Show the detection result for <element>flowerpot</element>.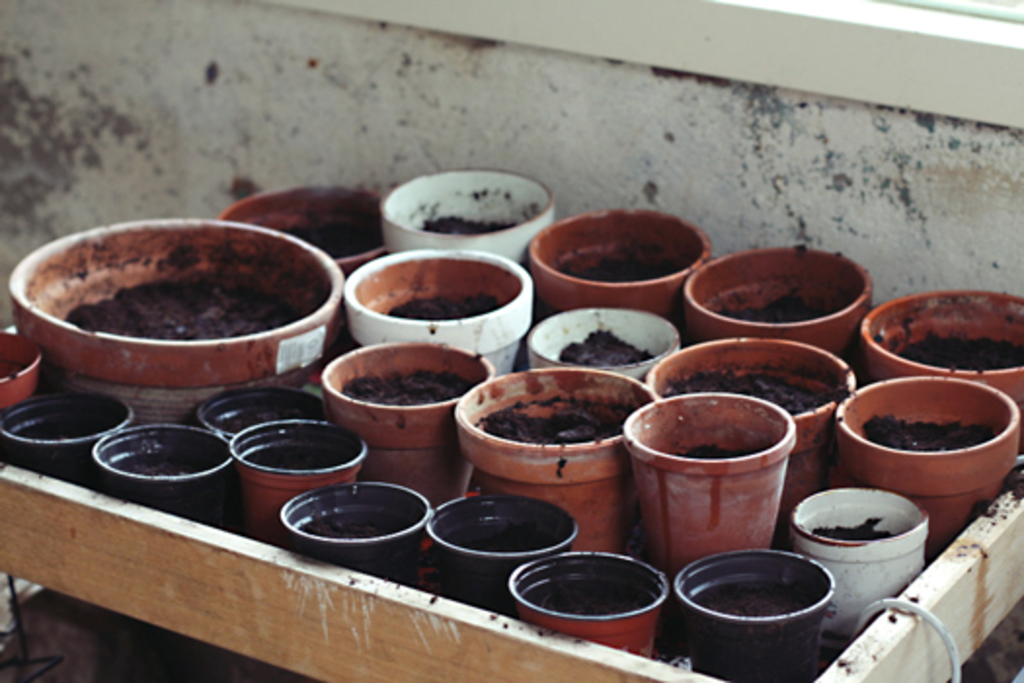
detection(505, 548, 675, 660).
